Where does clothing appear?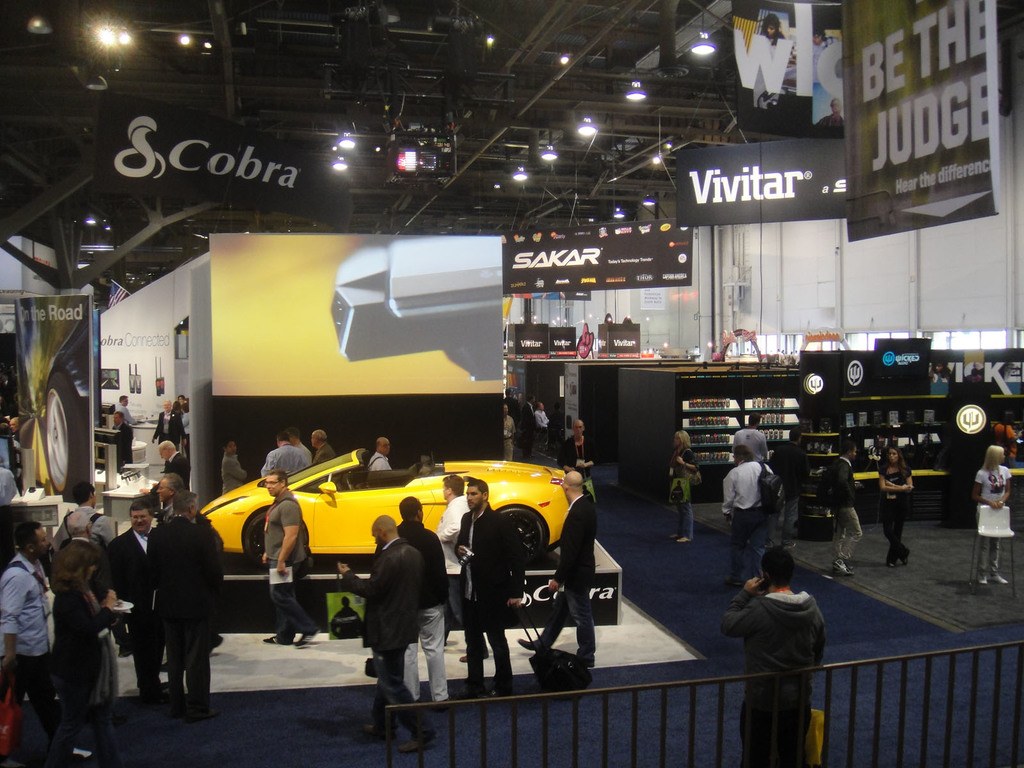
Appears at rect(671, 447, 699, 531).
